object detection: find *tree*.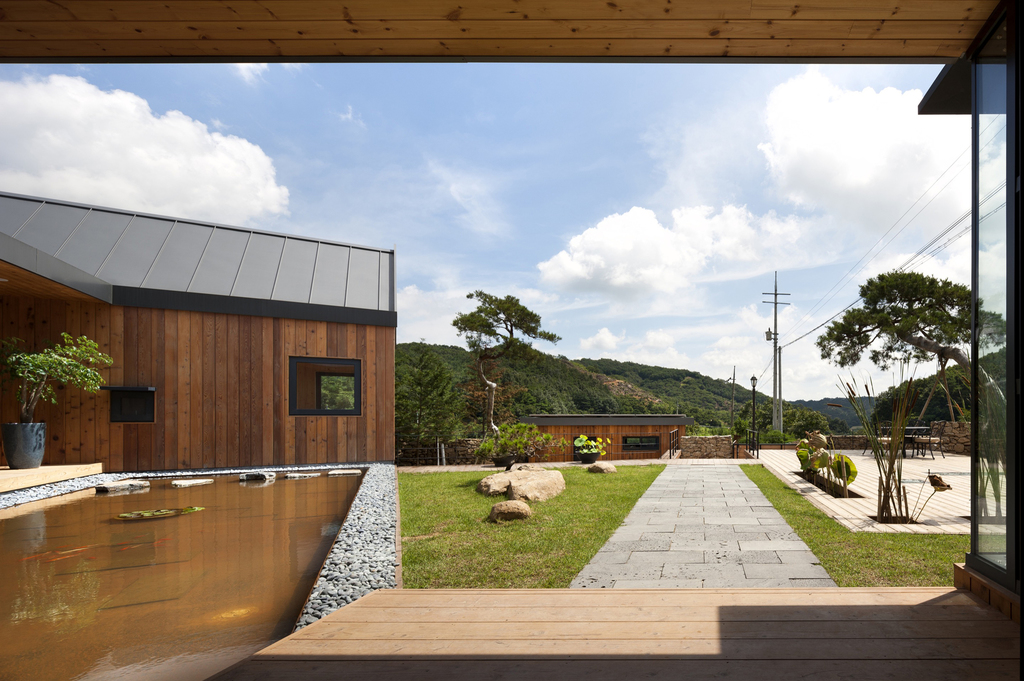
x1=823 y1=264 x2=1007 y2=417.
